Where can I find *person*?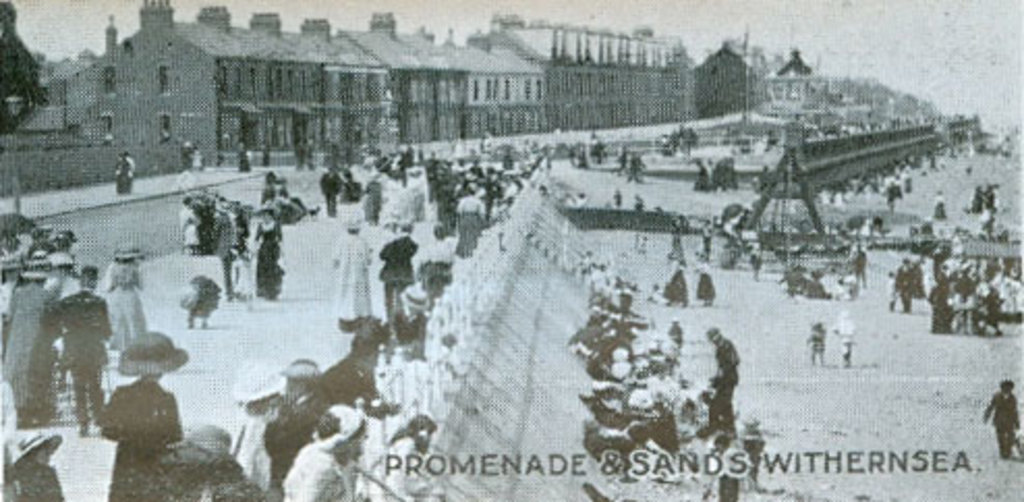
You can find it at (804, 319, 827, 367).
